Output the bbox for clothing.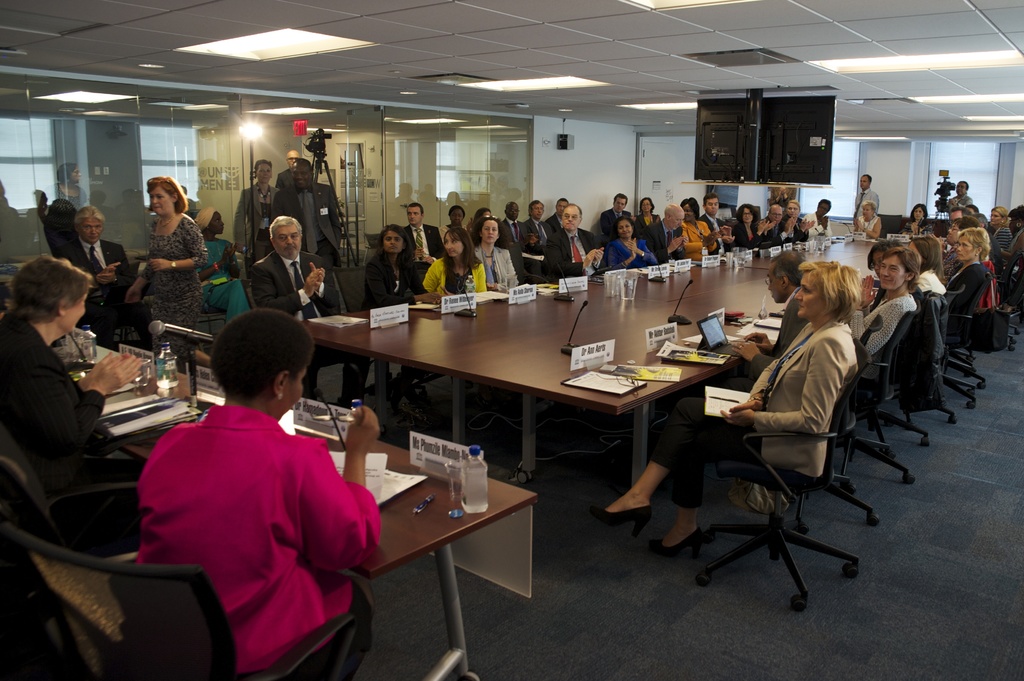
select_region(804, 211, 830, 239).
